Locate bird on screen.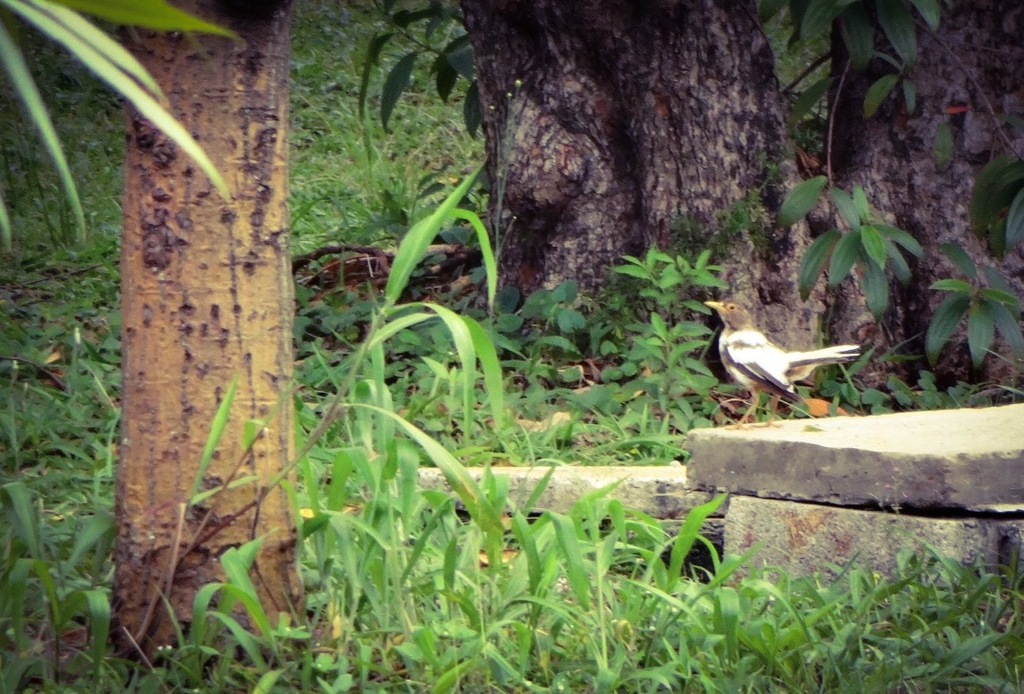
On screen at [714, 292, 863, 415].
